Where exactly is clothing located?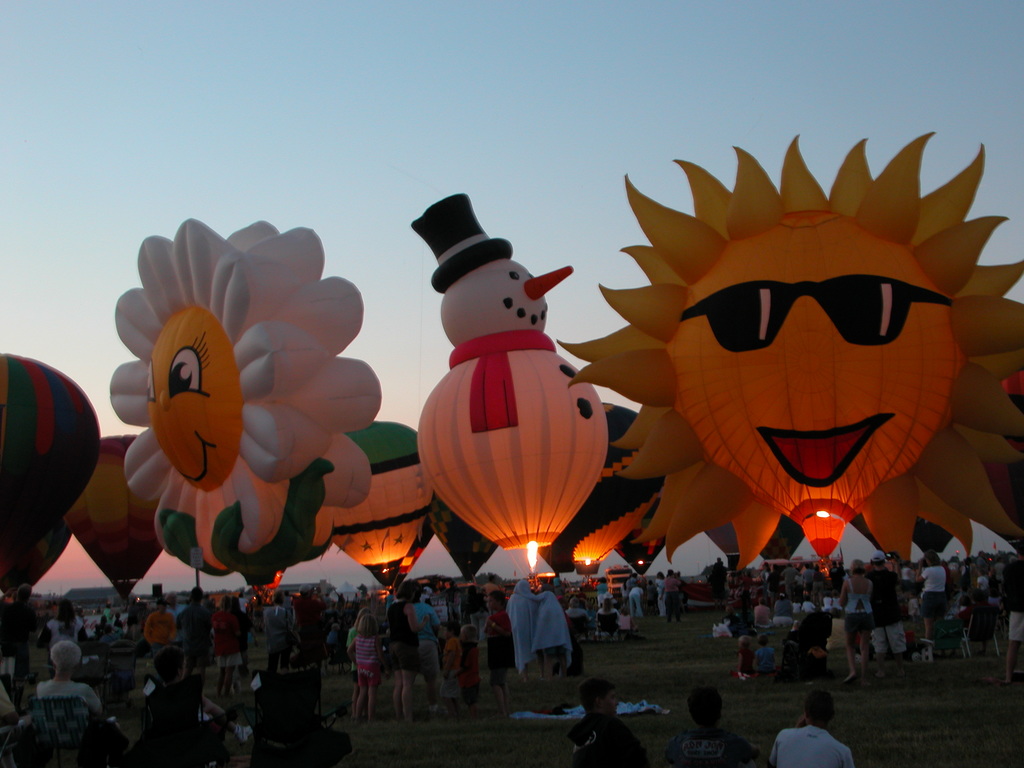
Its bounding box is 113,616,124,631.
